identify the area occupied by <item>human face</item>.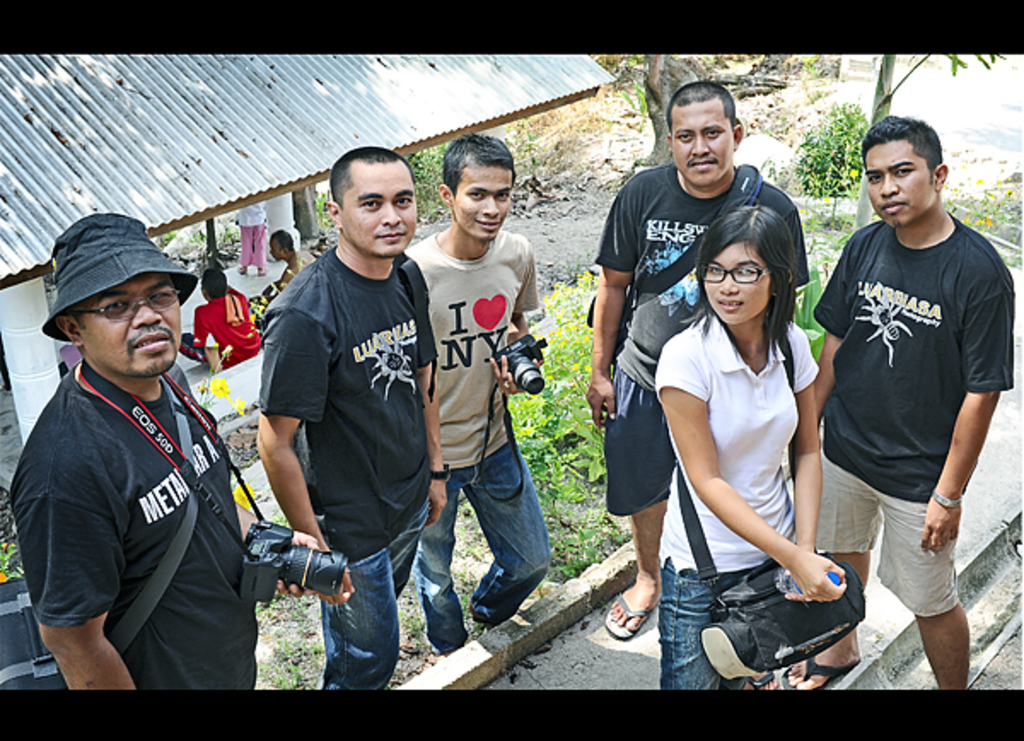
Area: (669,99,736,186).
